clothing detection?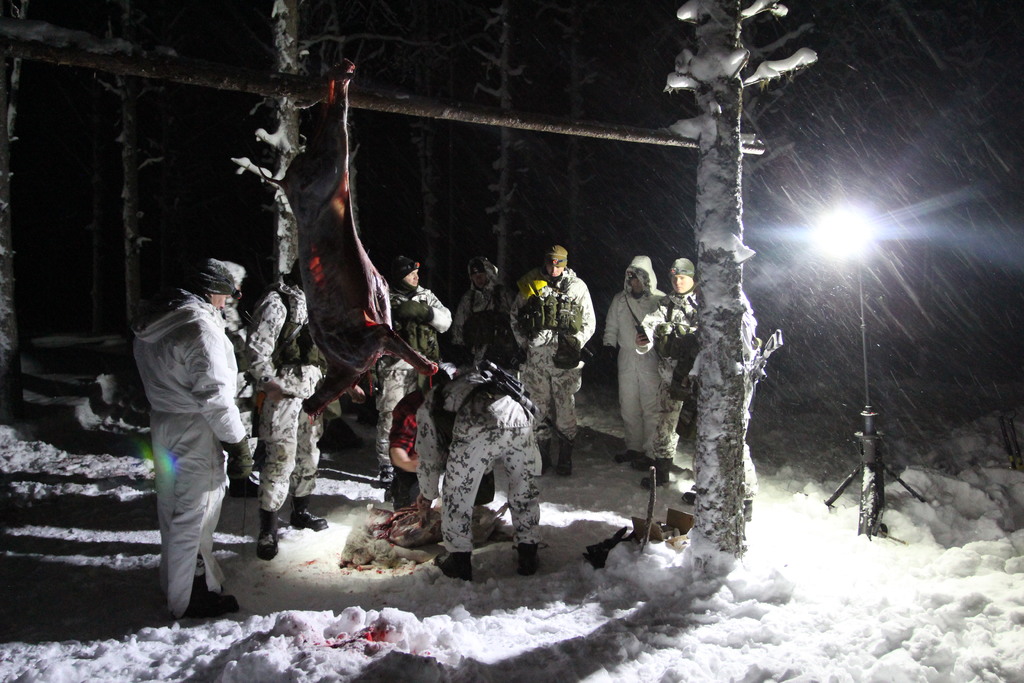
(left=132, top=288, right=239, bottom=614)
